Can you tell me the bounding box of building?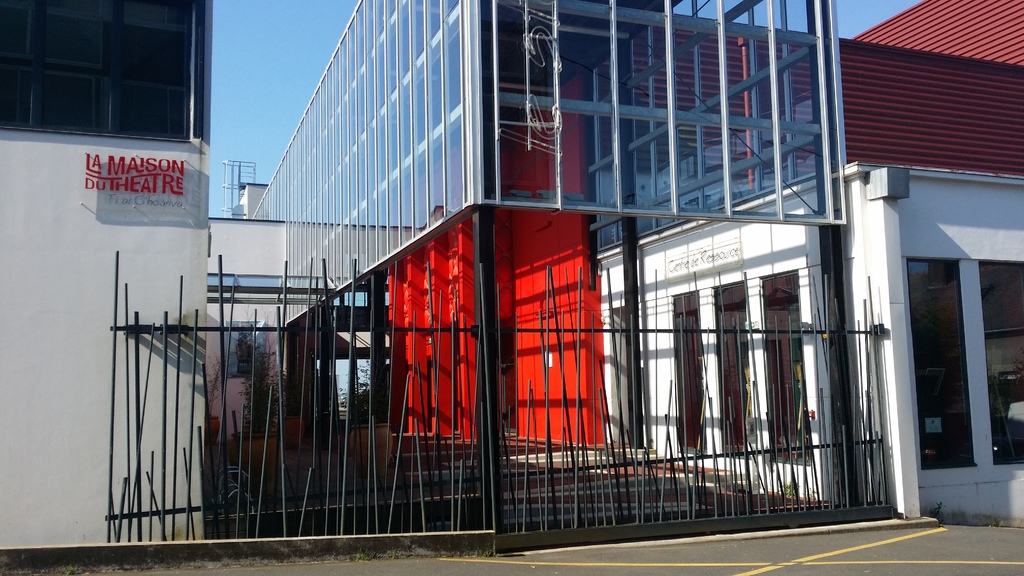
region(0, 0, 1023, 561).
